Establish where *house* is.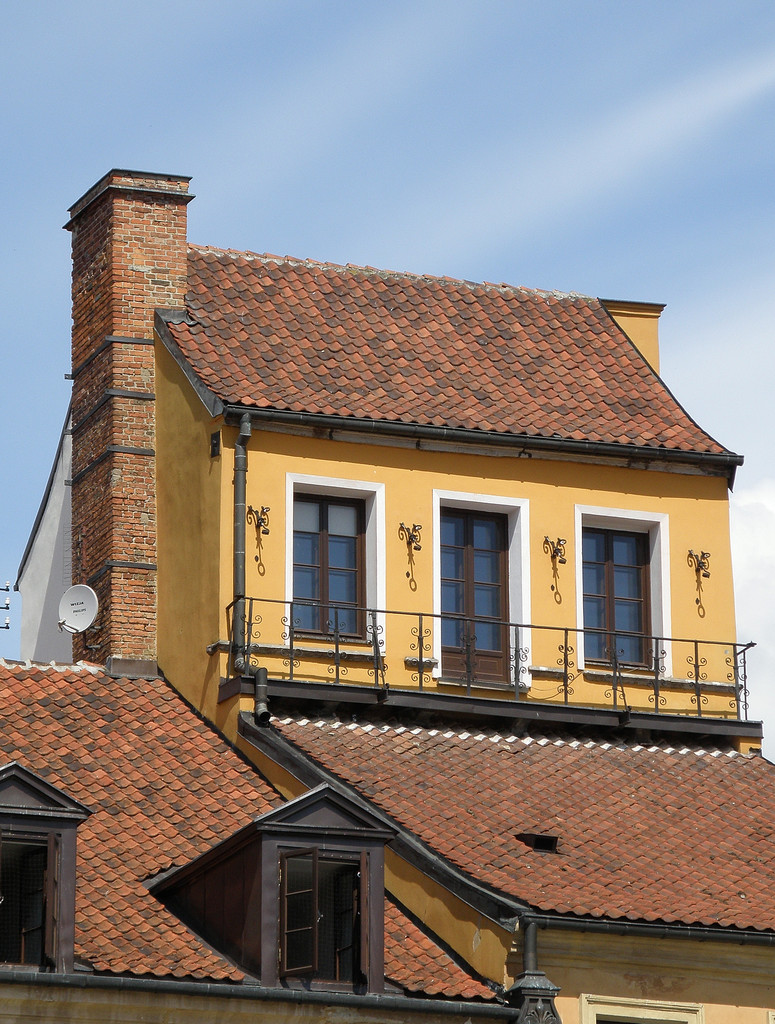
Established at bbox(0, 161, 774, 1023).
